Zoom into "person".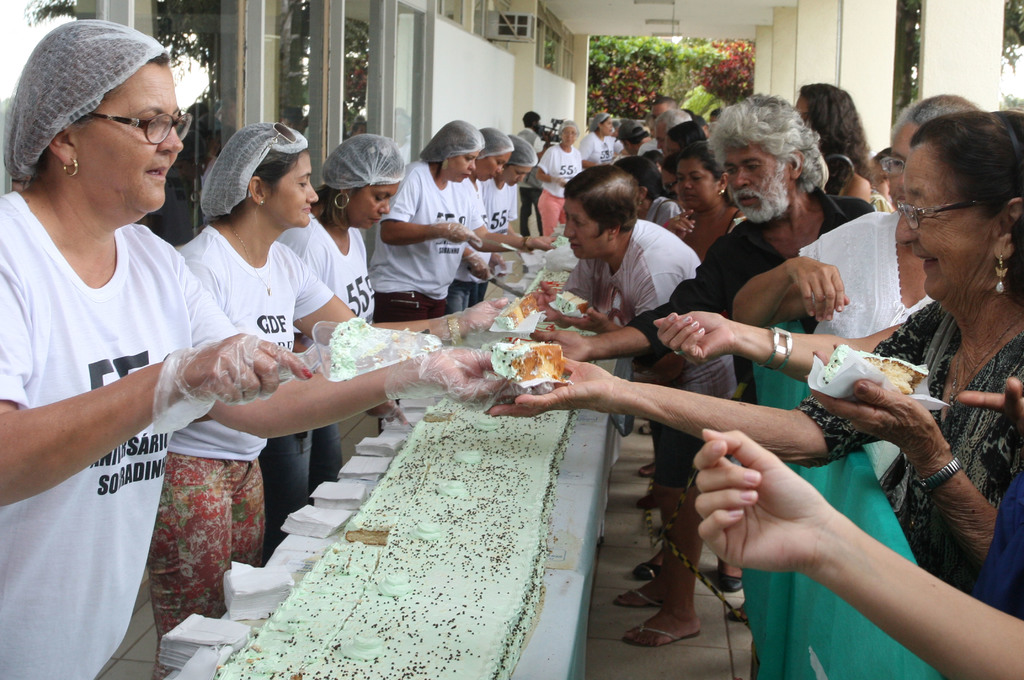
Zoom target: detection(258, 122, 405, 549).
